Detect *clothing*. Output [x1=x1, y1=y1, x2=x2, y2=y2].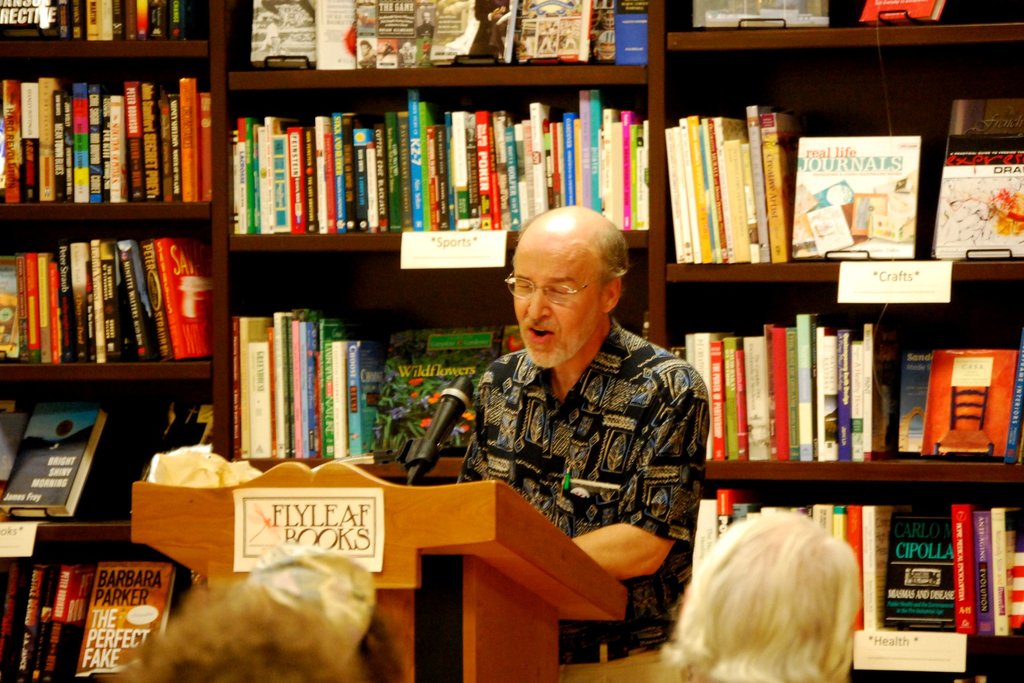
[x1=435, y1=317, x2=694, y2=547].
